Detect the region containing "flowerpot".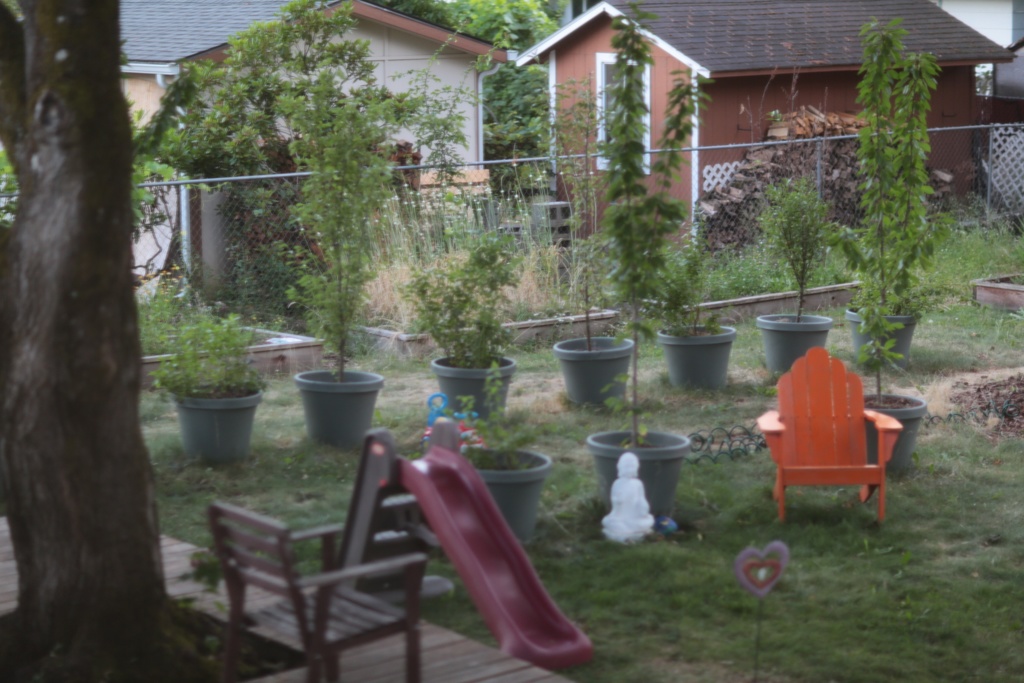
[x1=655, y1=320, x2=735, y2=395].
